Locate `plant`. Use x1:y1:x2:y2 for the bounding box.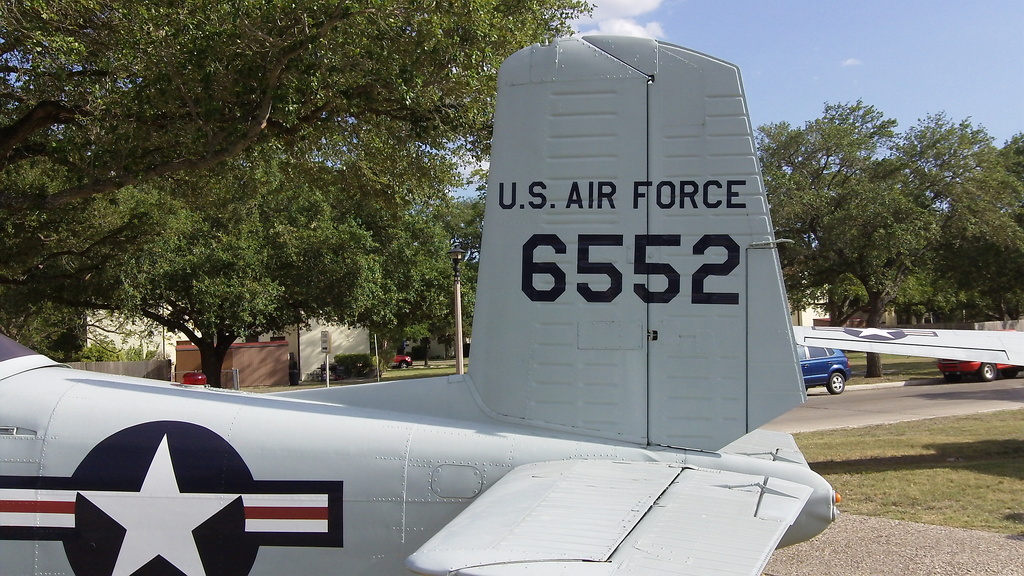
338:353:372:376.
